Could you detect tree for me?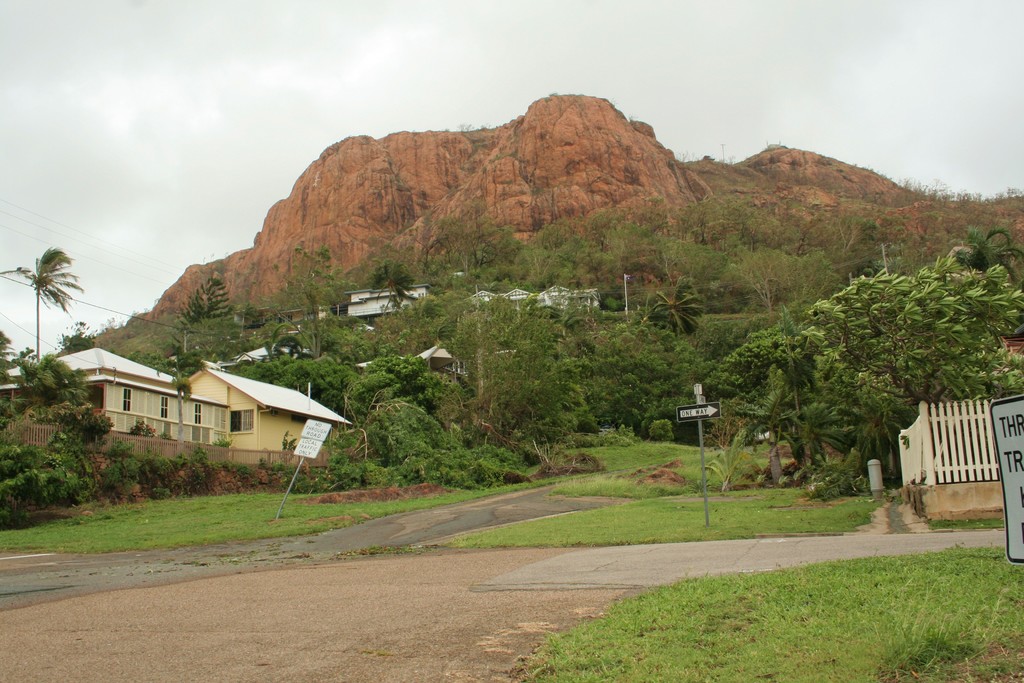
Detection result: x1=232 y1=350 x2=366 y2=434.
